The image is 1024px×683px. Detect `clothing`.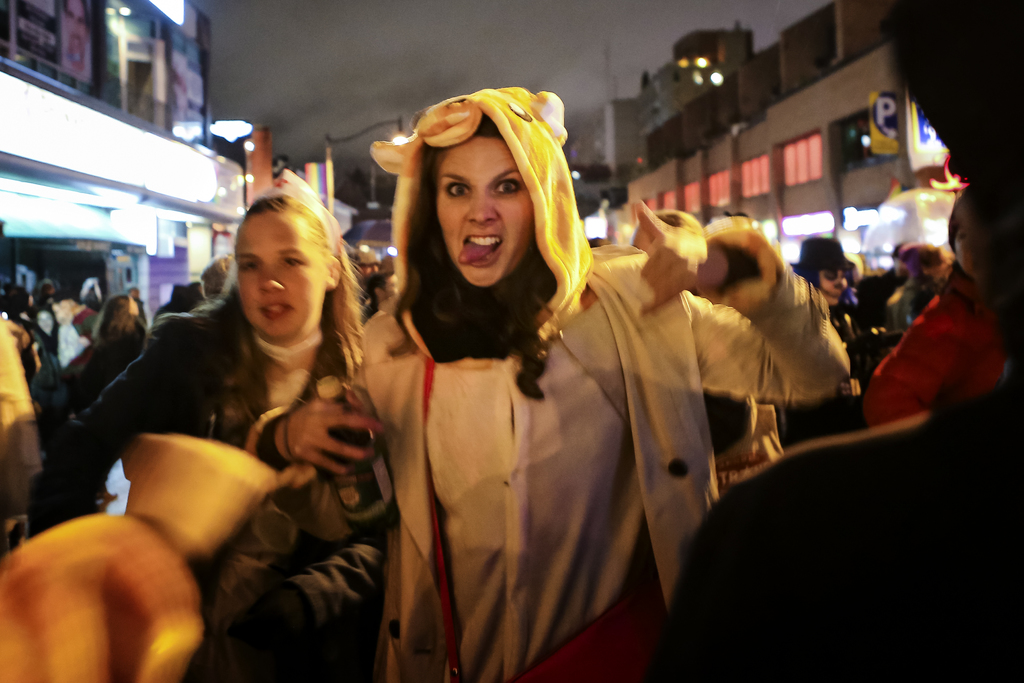
Detection: <bbox>13, 274, 387, 682</bbox>.
